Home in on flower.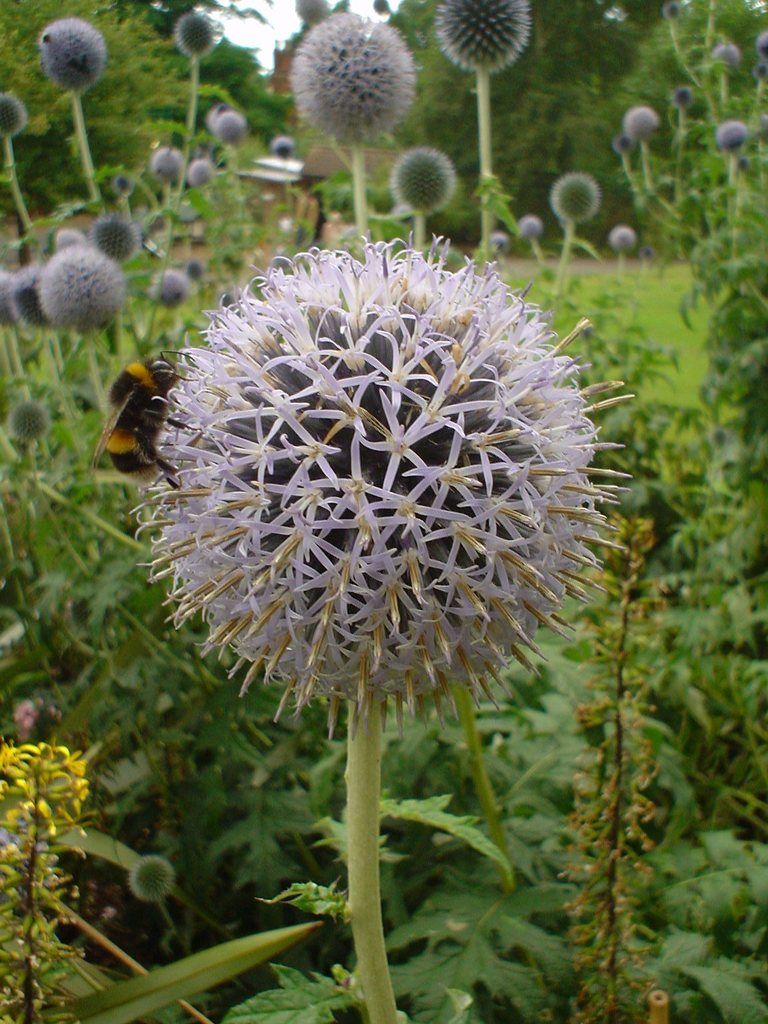
Homed in at (left=609, top=132, right=636, bottom=156).
